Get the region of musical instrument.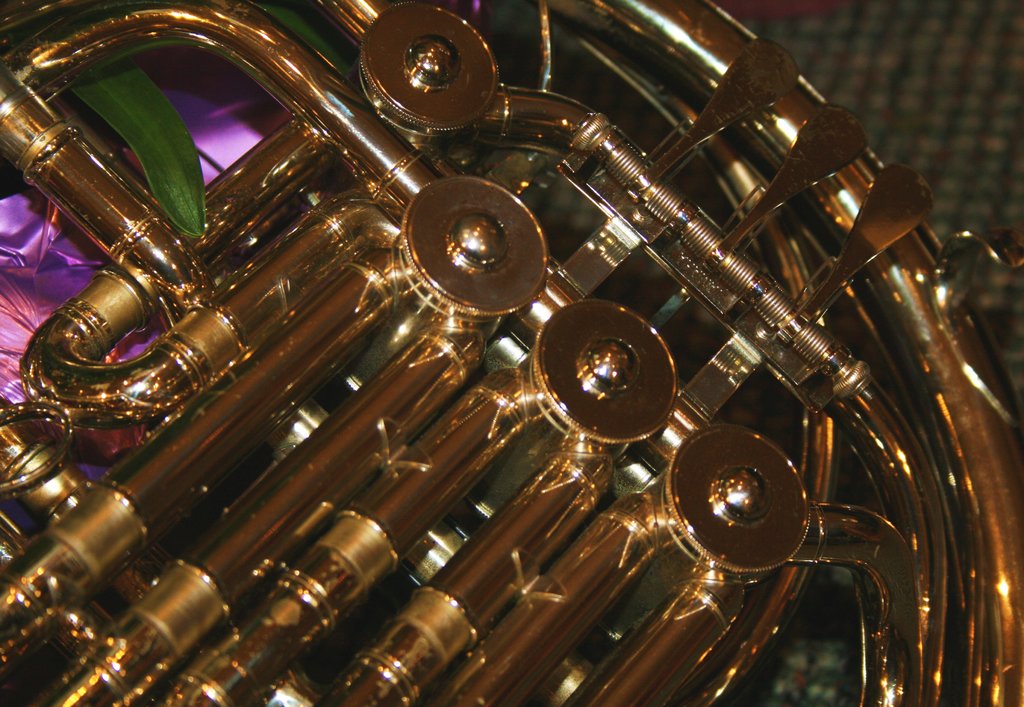
[x1=0, y1=0, x2=1023, y2=706].
